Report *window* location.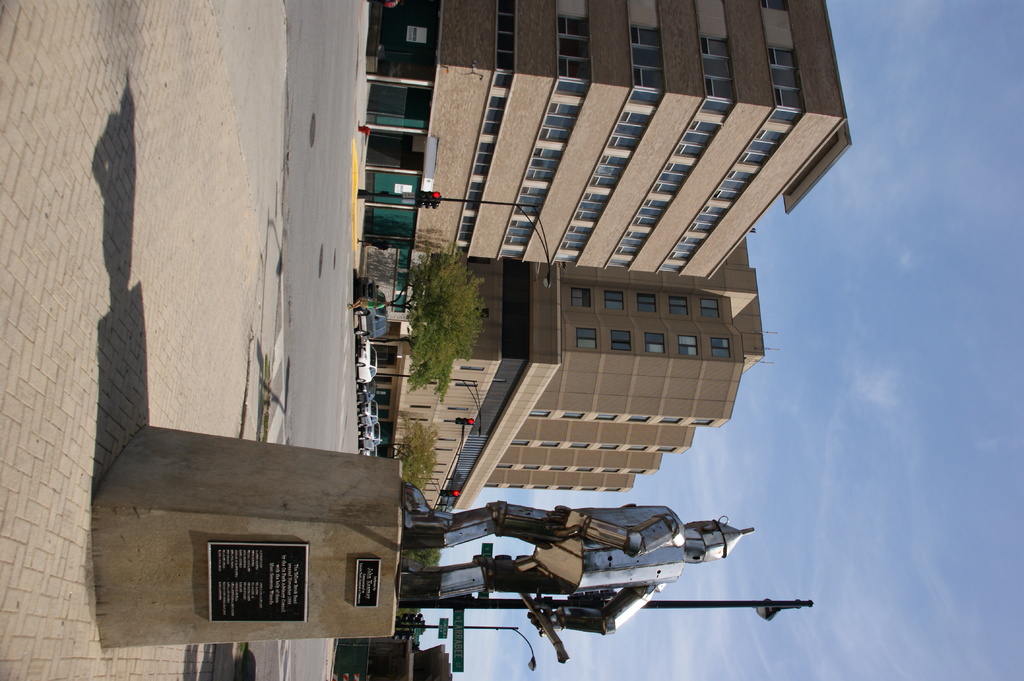
Report: select_region(484, 483, 499, 492).
